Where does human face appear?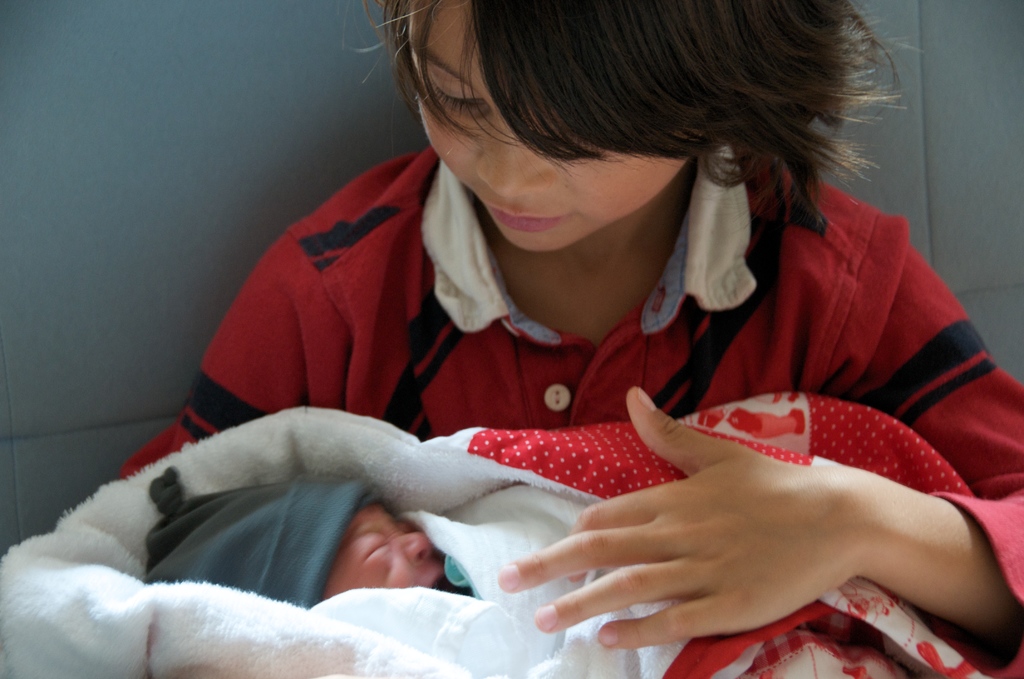
Appears at [329,513,435,601].
